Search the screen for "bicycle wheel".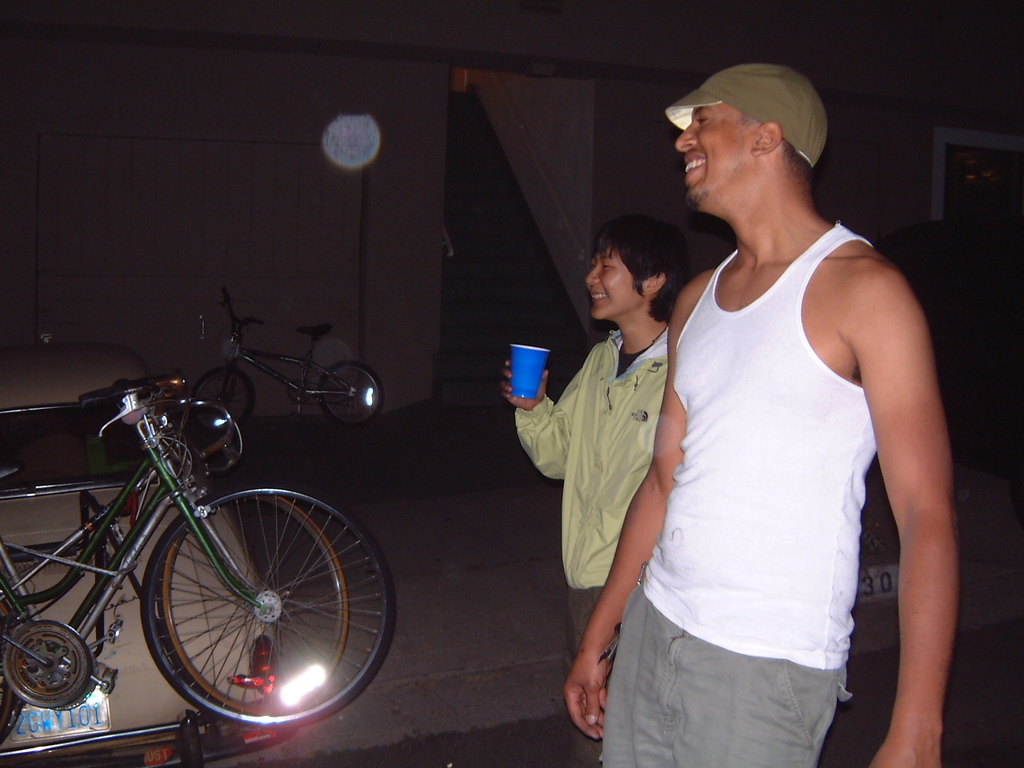
Found at BBox(314, 362, 386, 428).
